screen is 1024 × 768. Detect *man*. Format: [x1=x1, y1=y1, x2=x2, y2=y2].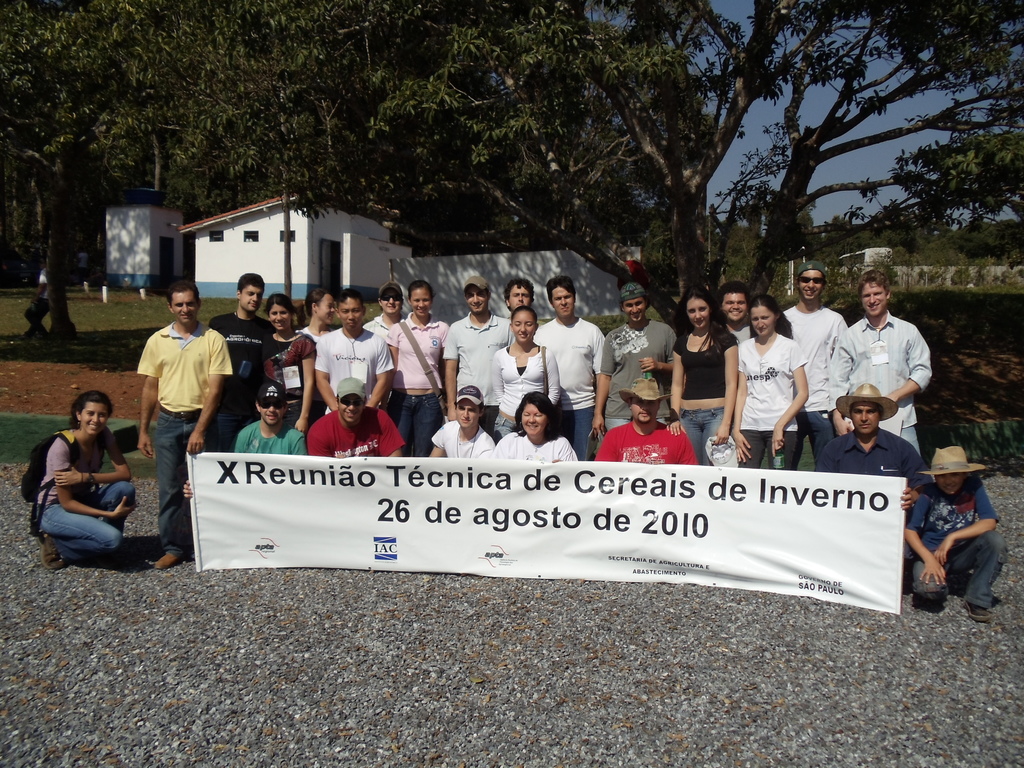
[x1=604, y1=280, x2=678, y2=434].
